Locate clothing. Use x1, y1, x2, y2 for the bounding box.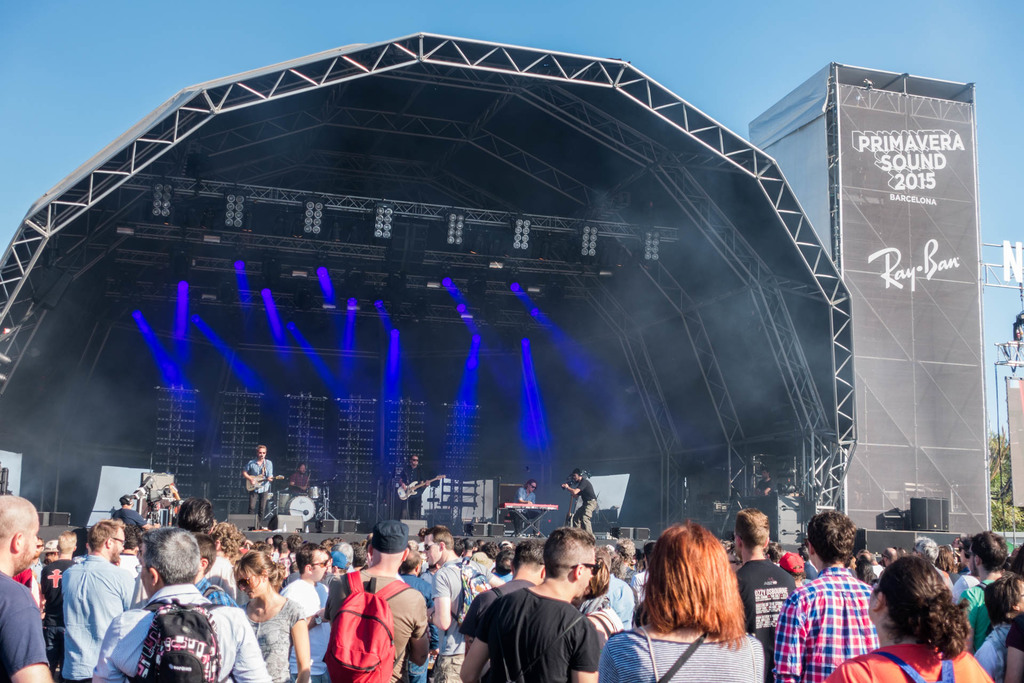
794, 558, 890, 682.
